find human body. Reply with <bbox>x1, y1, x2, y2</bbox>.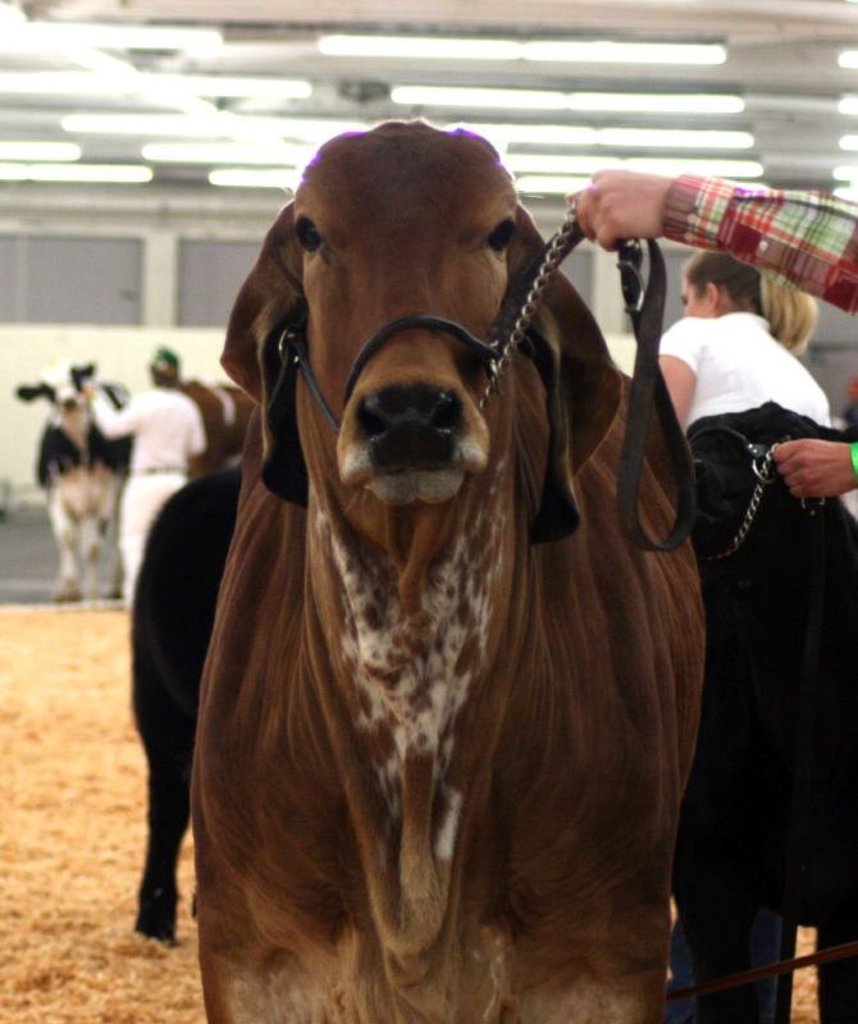
<bbox>86, 349, 211, 609</bbox>.
